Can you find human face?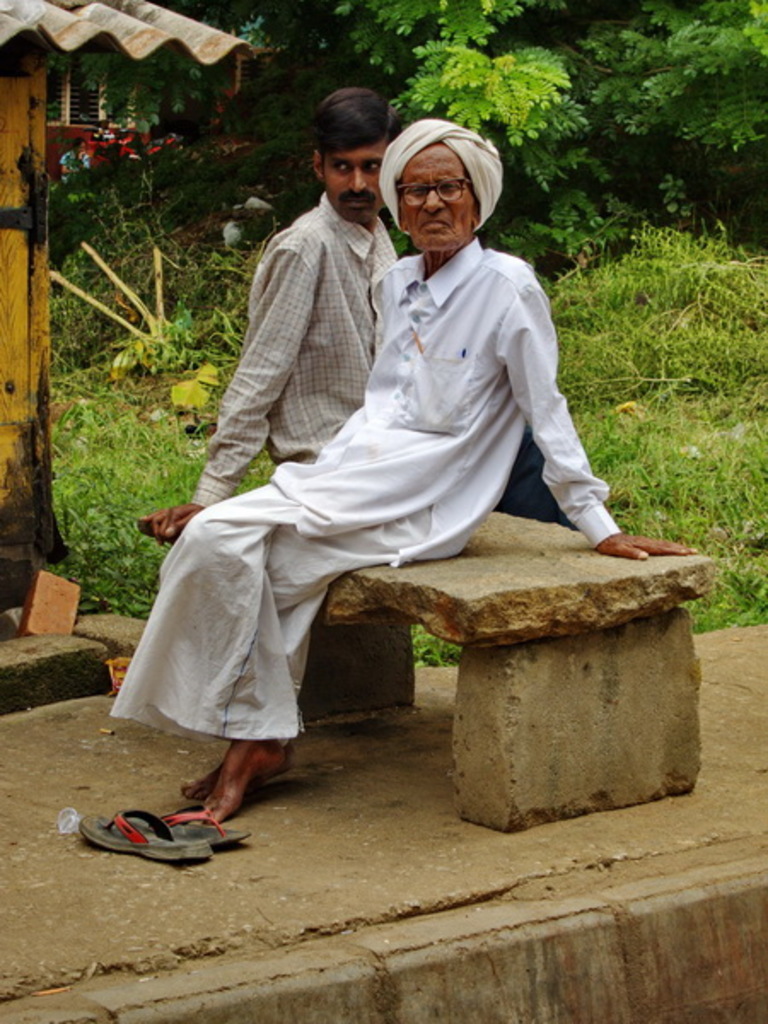
Yes, bounding box: crop(319, 145, 381, 224).
